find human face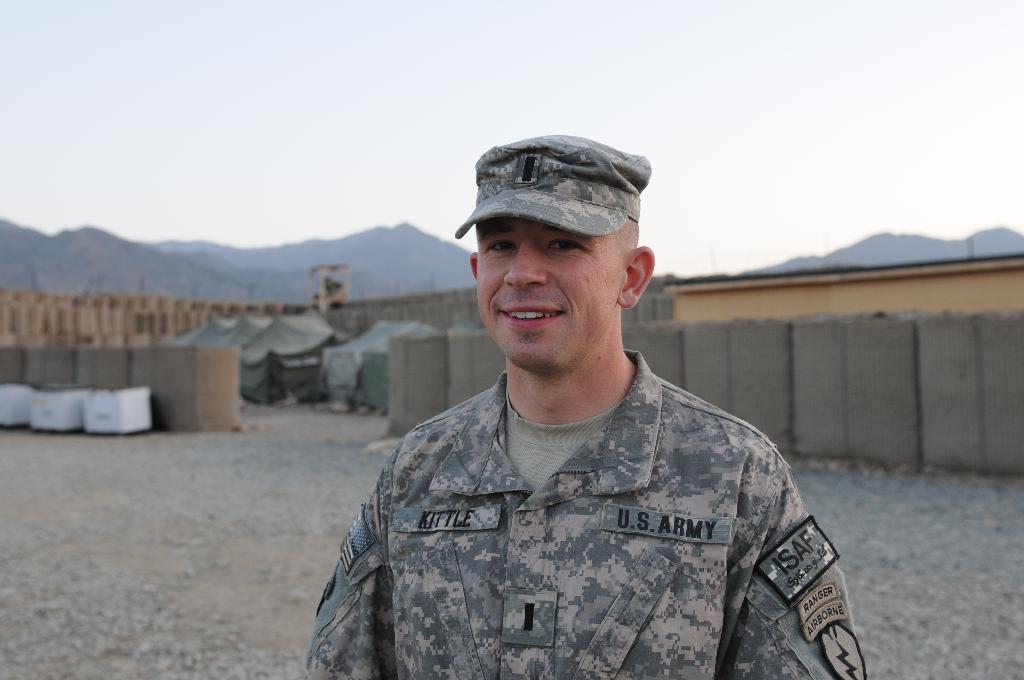
rect(477, 215, 618, 365)
